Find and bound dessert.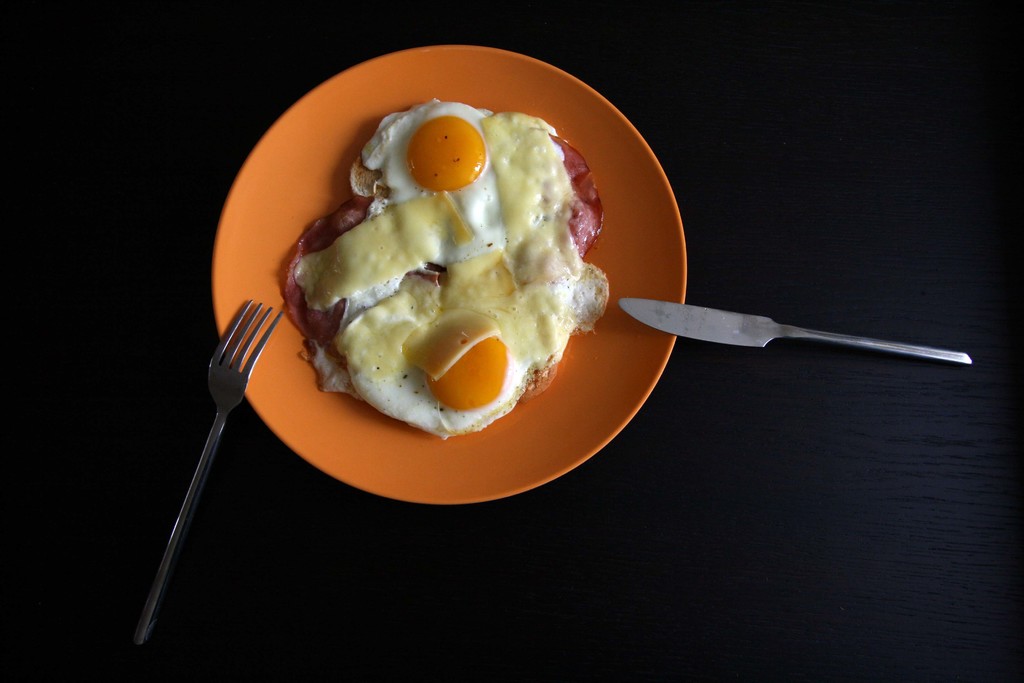
Bound: {"left": 293, "top": 100, "right": 608, "bottom": 443}.
